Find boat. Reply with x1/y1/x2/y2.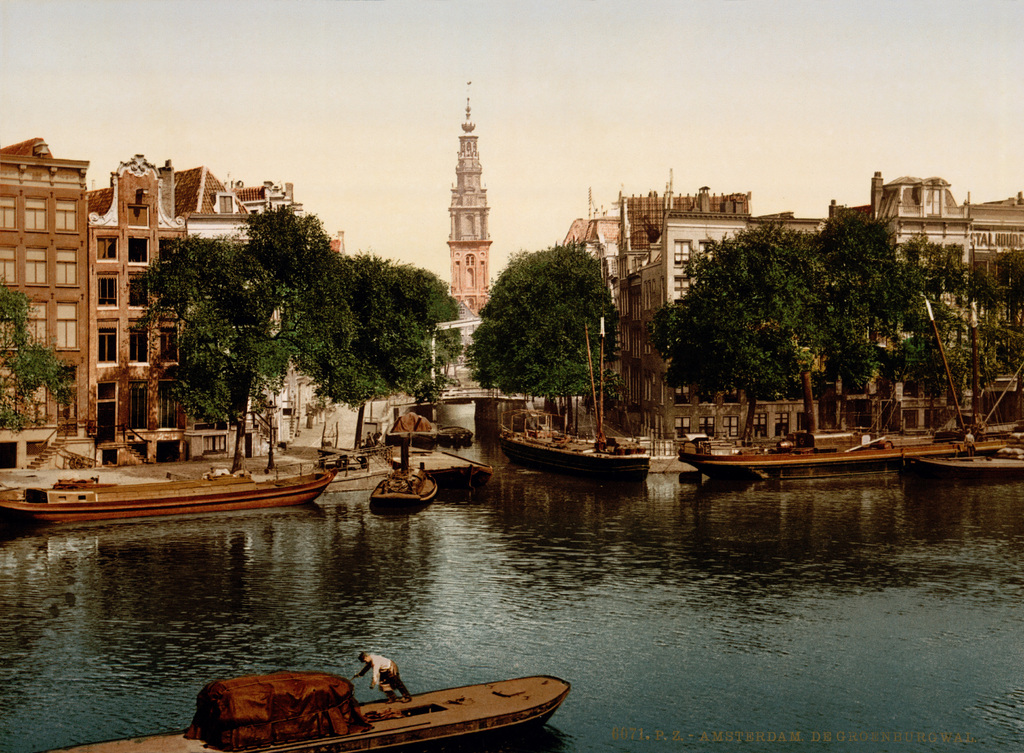
38/671/573/752.
